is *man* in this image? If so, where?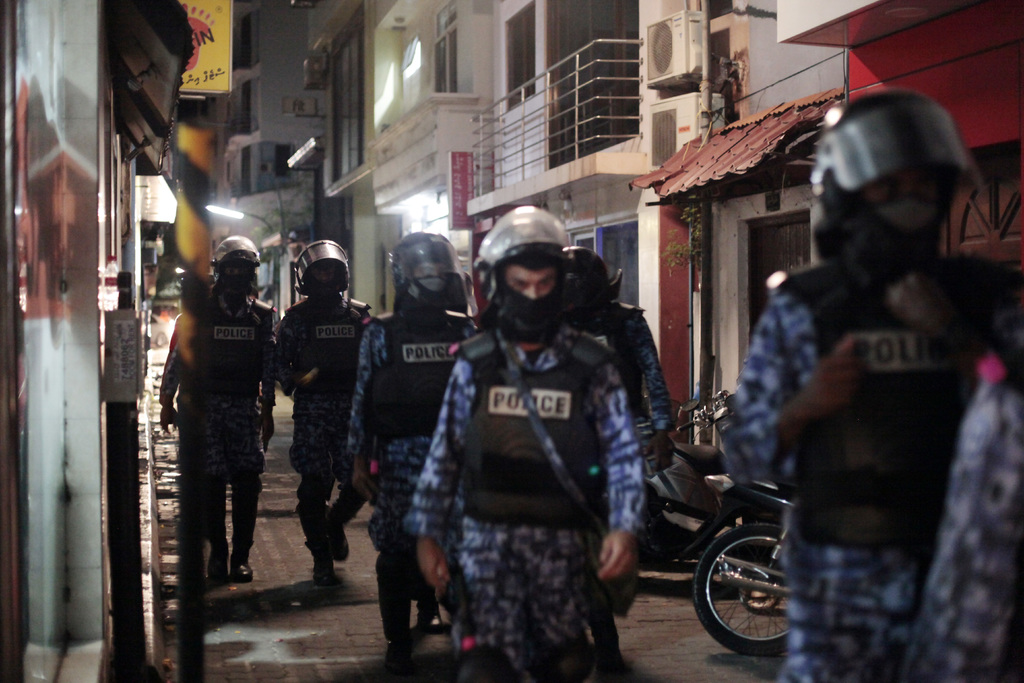
Yes, at box(404, 204, 648, 682).
